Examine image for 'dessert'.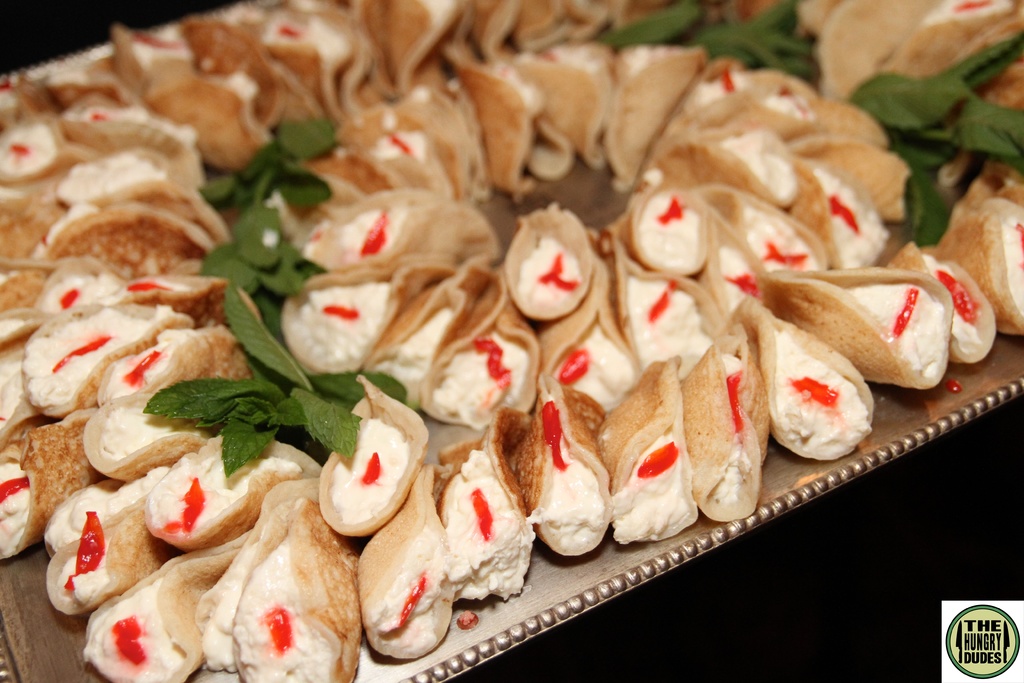
Examination result: bbox=(431, 268, 526, 415).
